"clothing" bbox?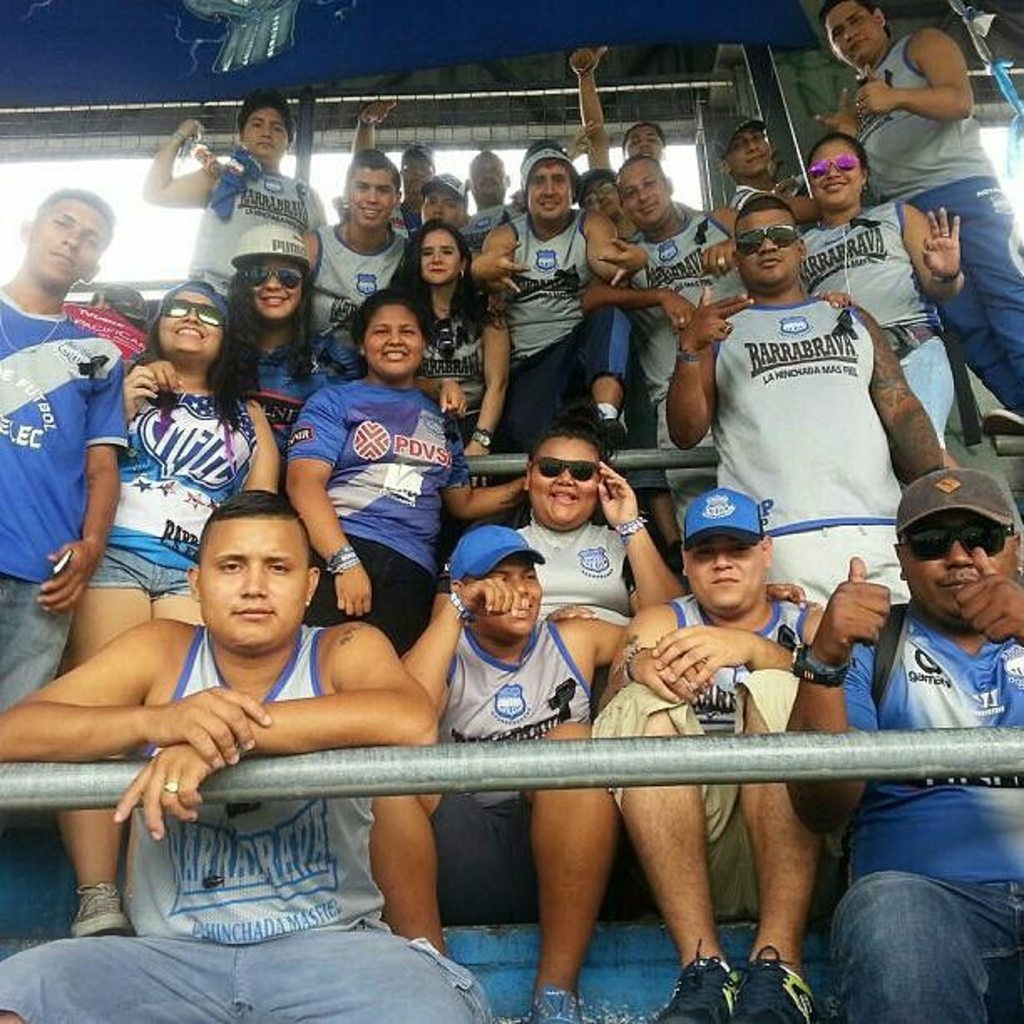
[730, 182, 770, 211]
